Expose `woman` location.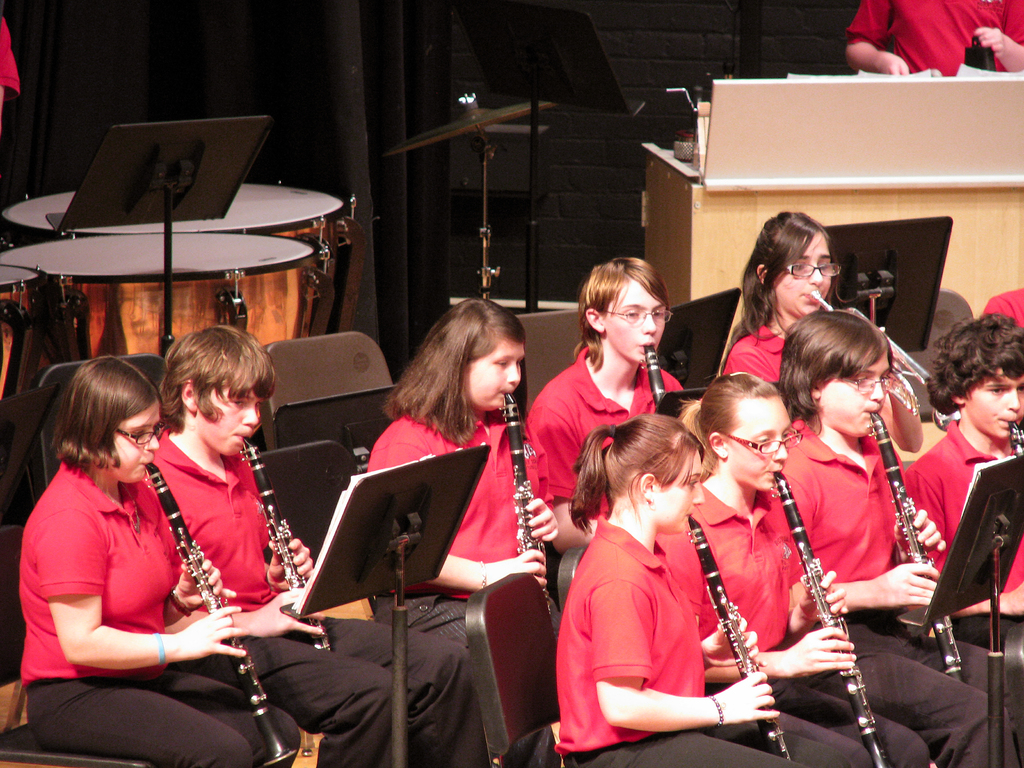
Exposed at left=758, top=300, right=1023, bottom=766.
